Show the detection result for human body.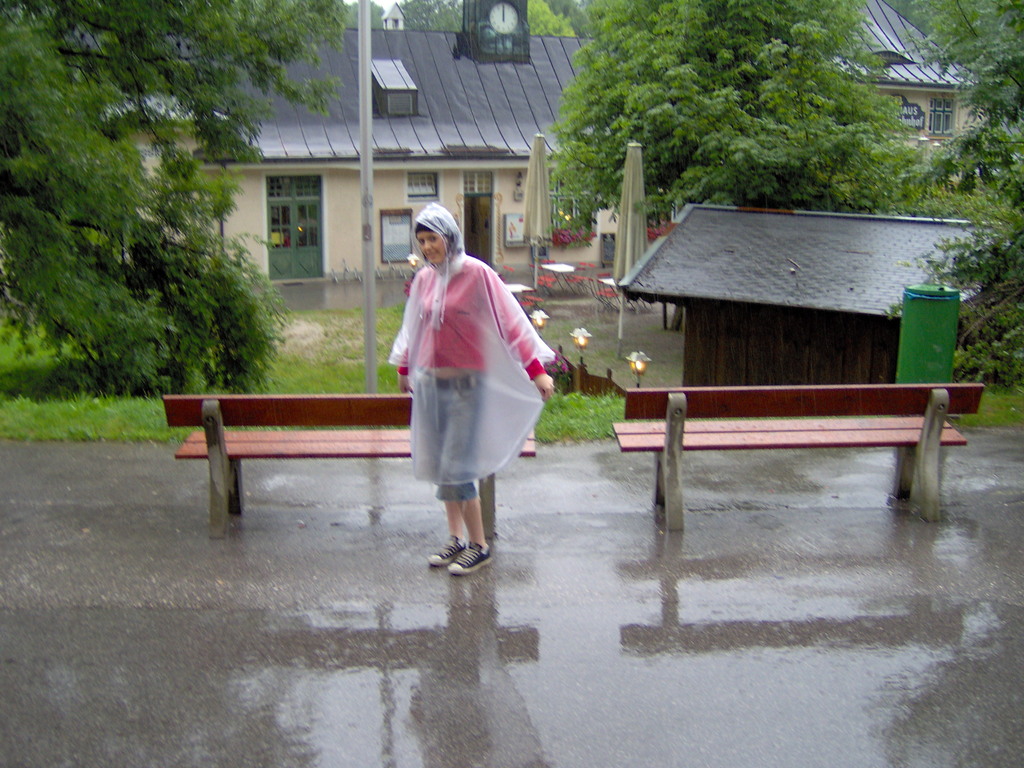
bbox=(403, 218, 550, 588).
